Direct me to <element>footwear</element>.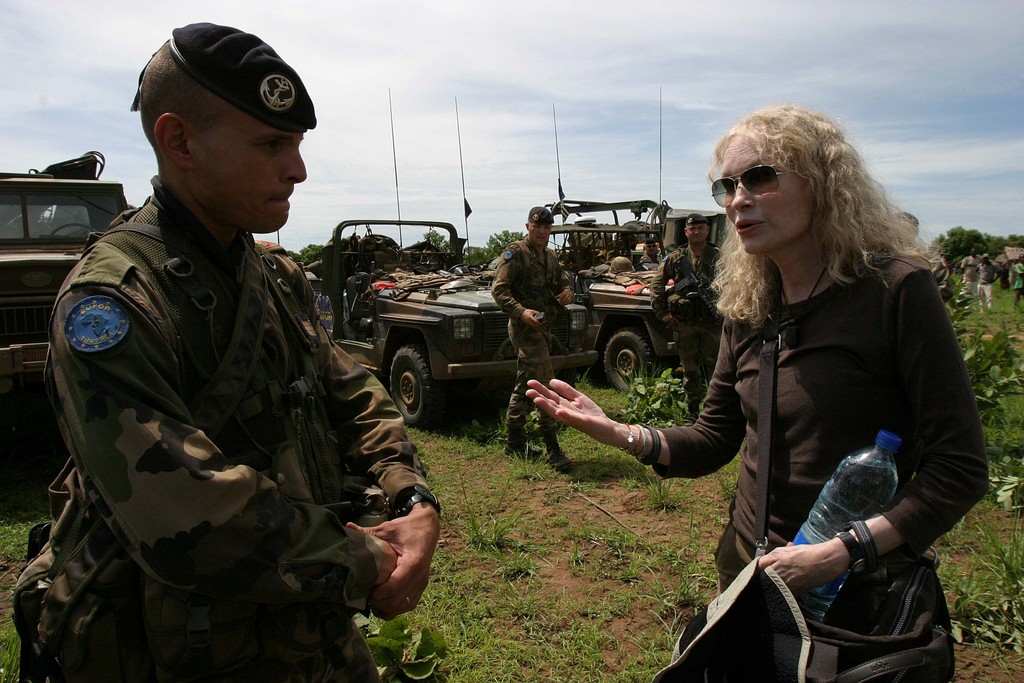
Direction: x1=504 y1=428 x2=528 y2=461.
